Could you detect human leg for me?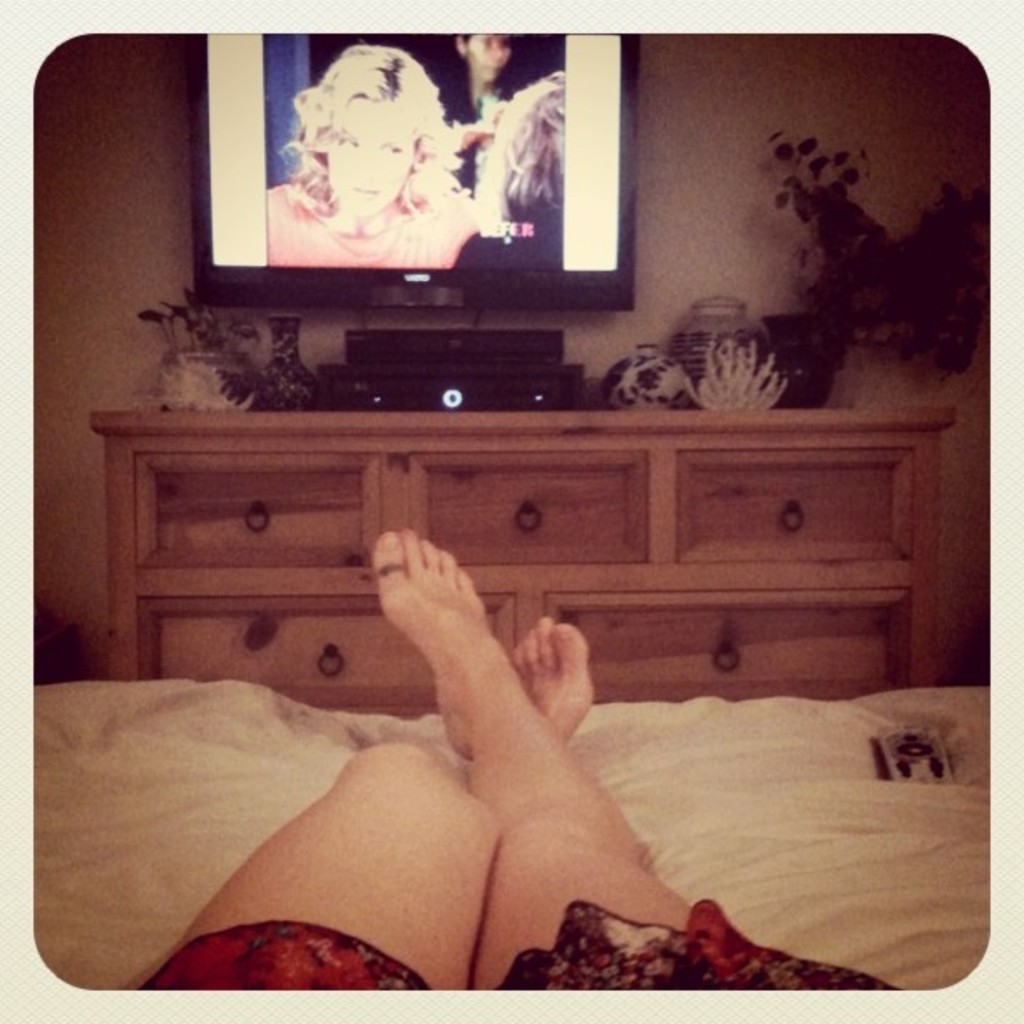
Detection result: crop(370, 519, 731, 994).
